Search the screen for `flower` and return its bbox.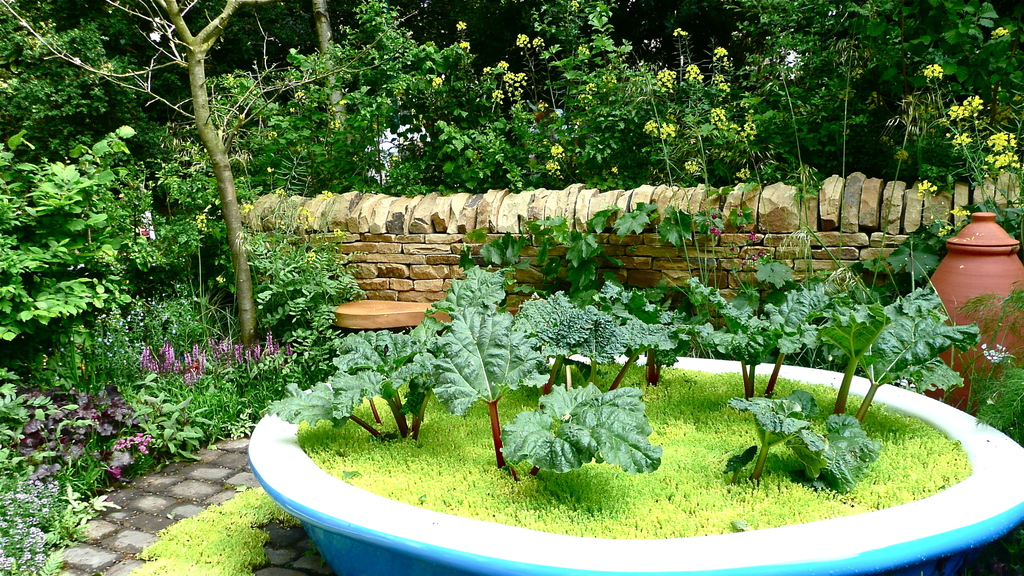
Found: <region>942, 226, 951, 235</region>.
